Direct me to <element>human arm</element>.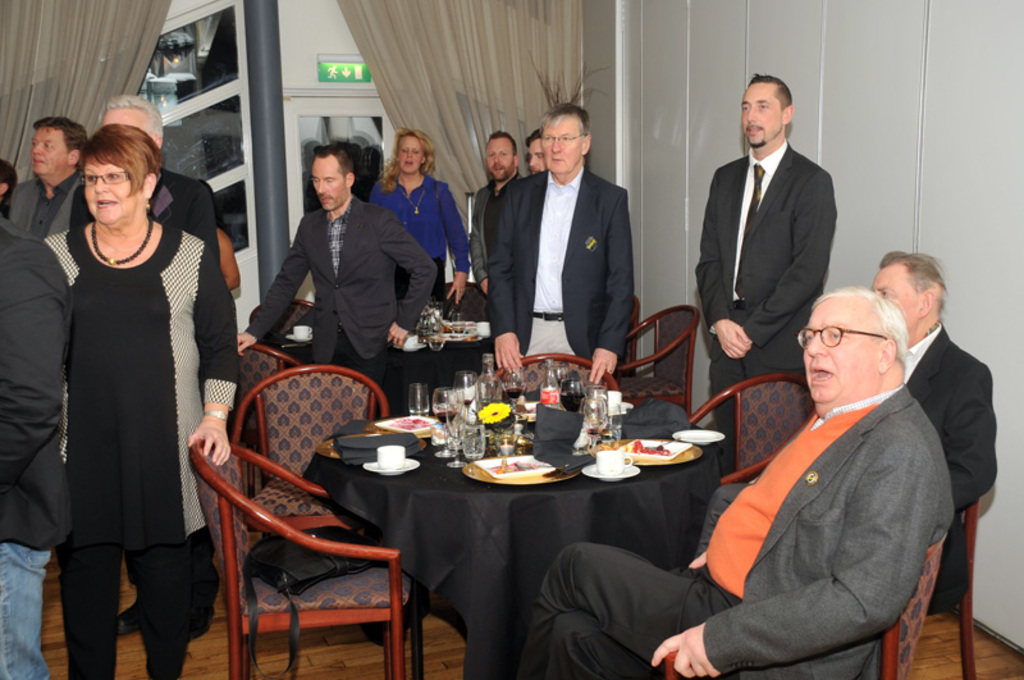
Direction: detection(736, 425, 920, 634).
